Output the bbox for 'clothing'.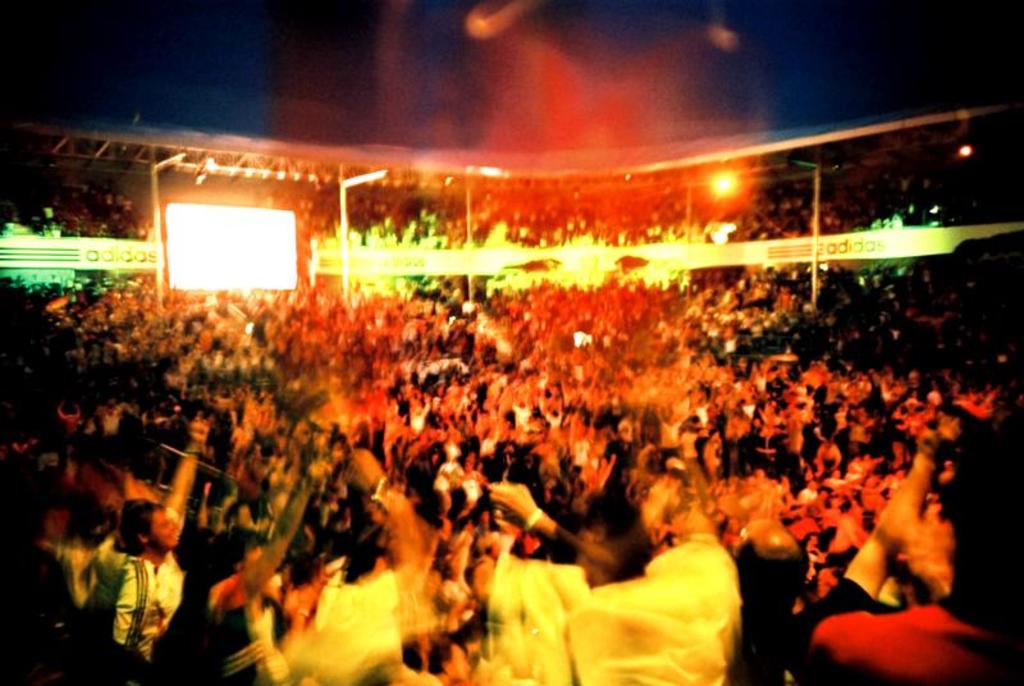
[x1=564, y1=536, x2=739, y2=685].
